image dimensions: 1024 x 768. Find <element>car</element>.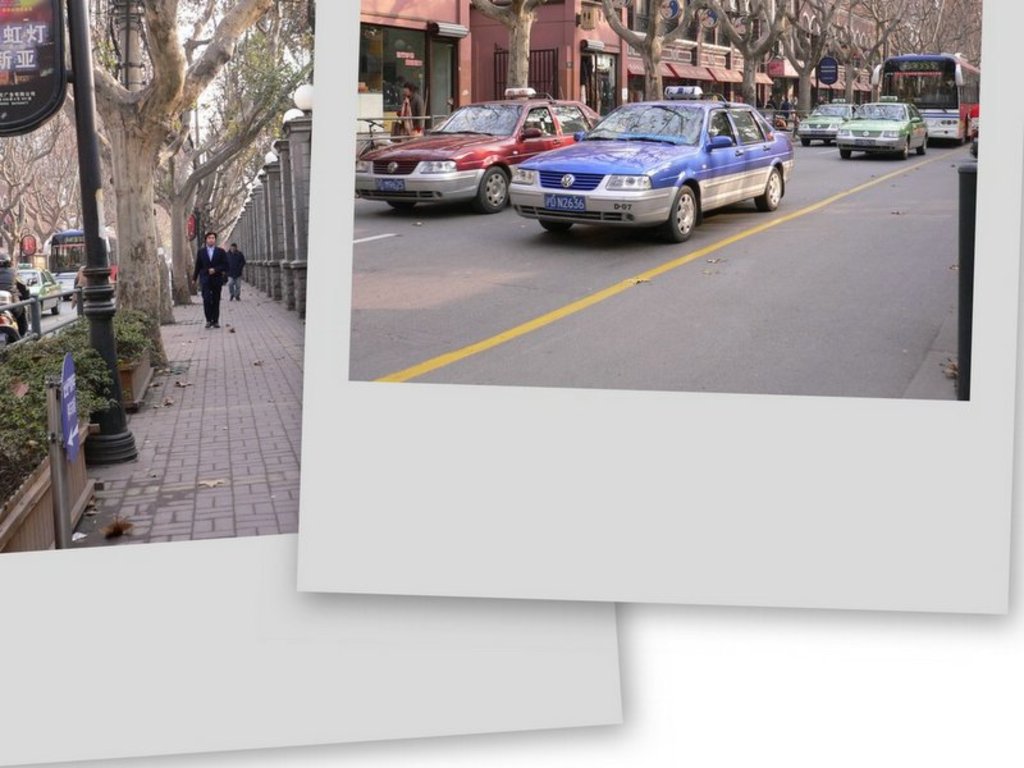
(355, 82, 599, 212).
